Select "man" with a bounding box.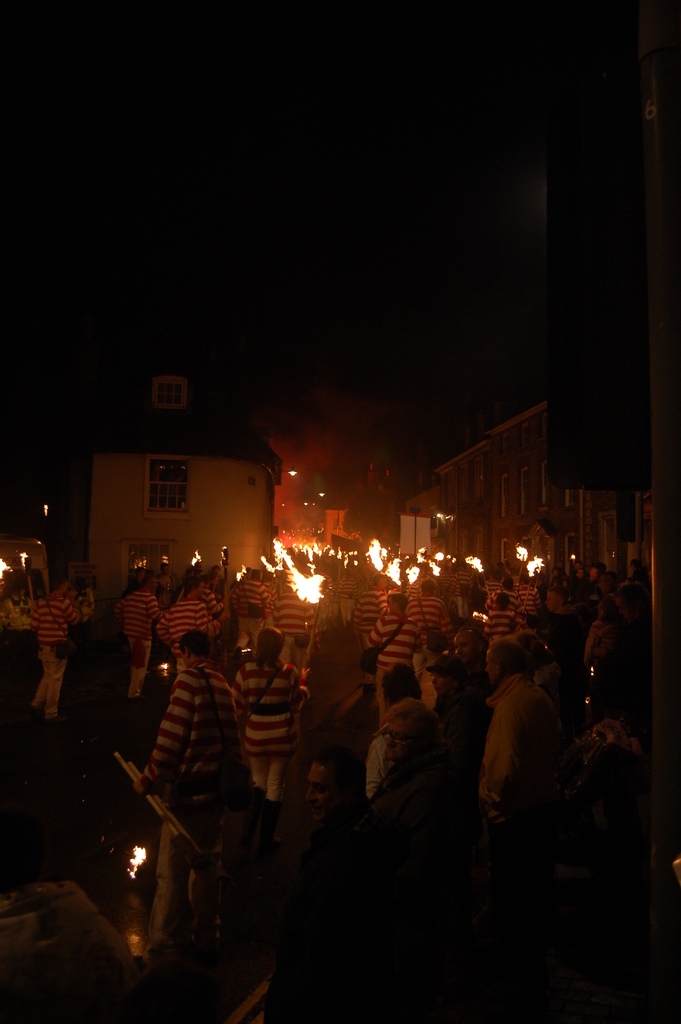
<region>163, 579, 229, 659</region>.
